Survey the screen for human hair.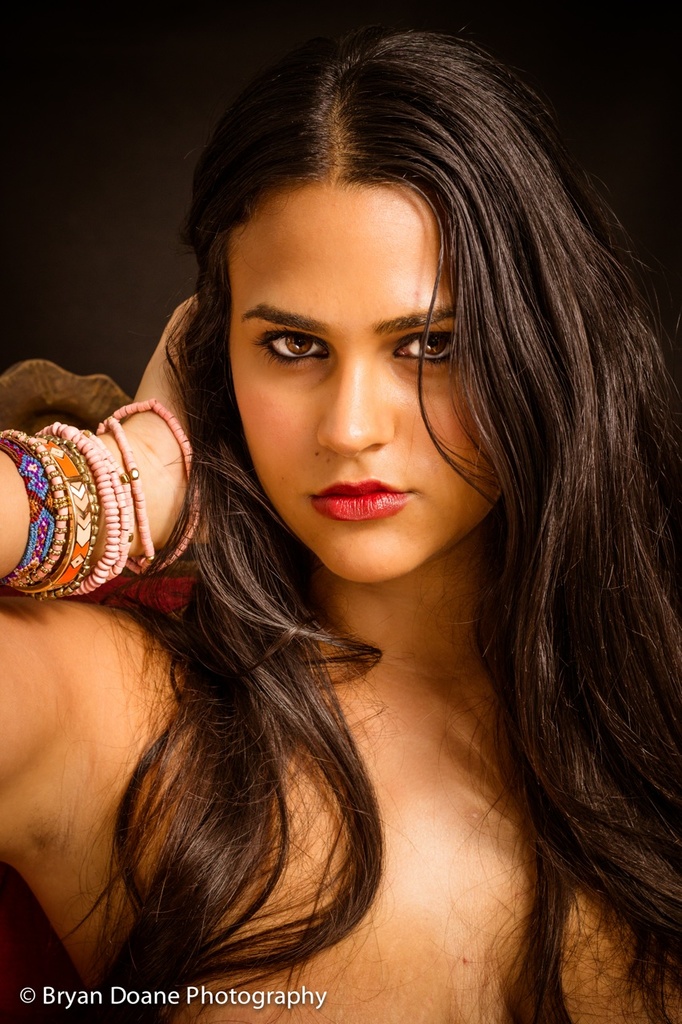
Survey found: x1=55, y1=28, x2=674, y2=1023.
